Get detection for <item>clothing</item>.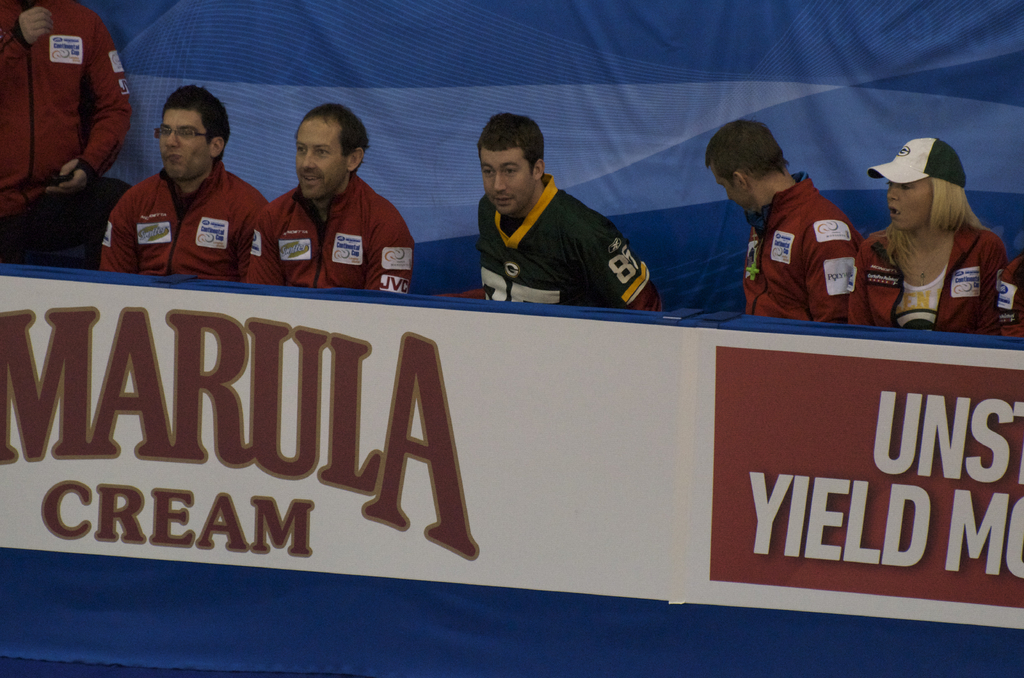
Detection: bbox=[998, 254, 1023, 337].
